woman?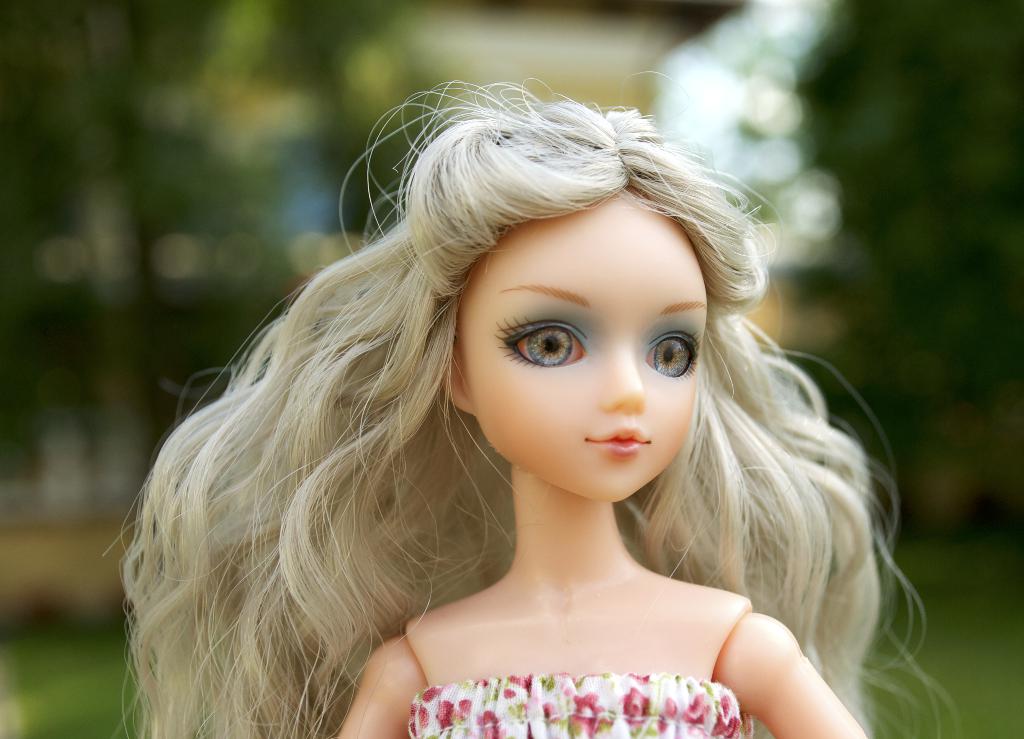
<bbox>114, 69, 909, 738</bbox>
